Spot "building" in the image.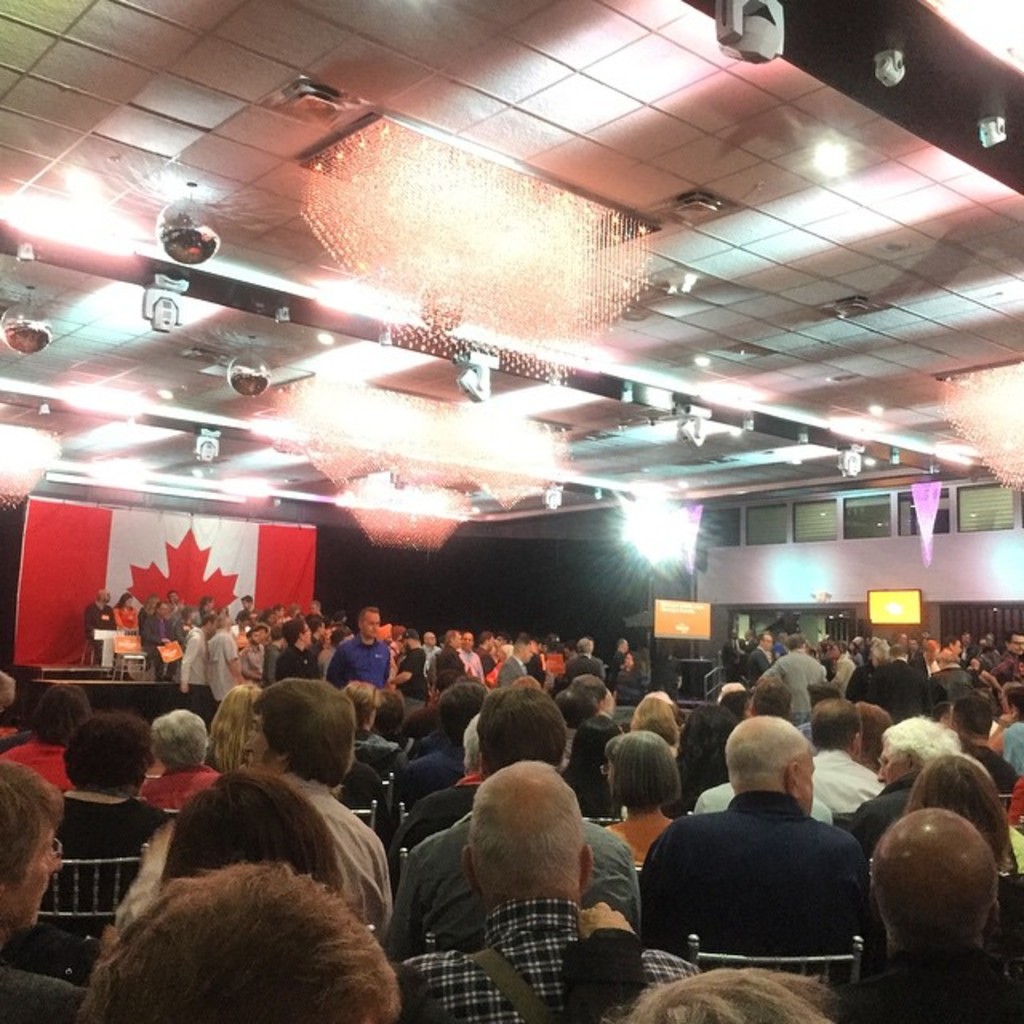
"building" found at select_region(0, 0, 1022, 1022).
